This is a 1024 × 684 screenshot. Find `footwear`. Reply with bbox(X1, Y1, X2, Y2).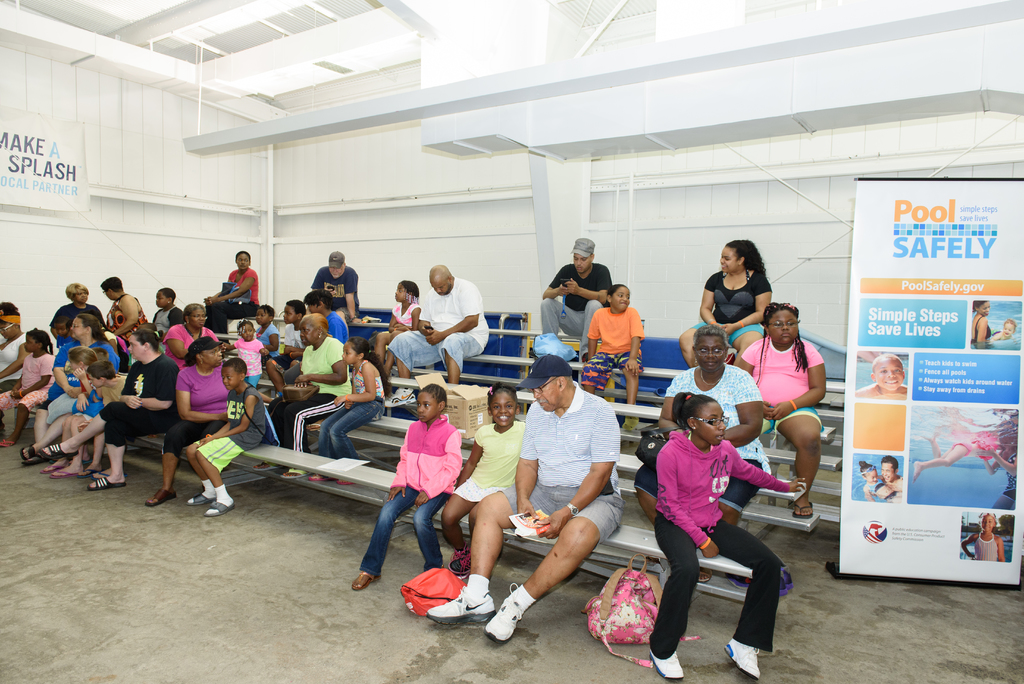
bbox(183, 490, 216, 506).
